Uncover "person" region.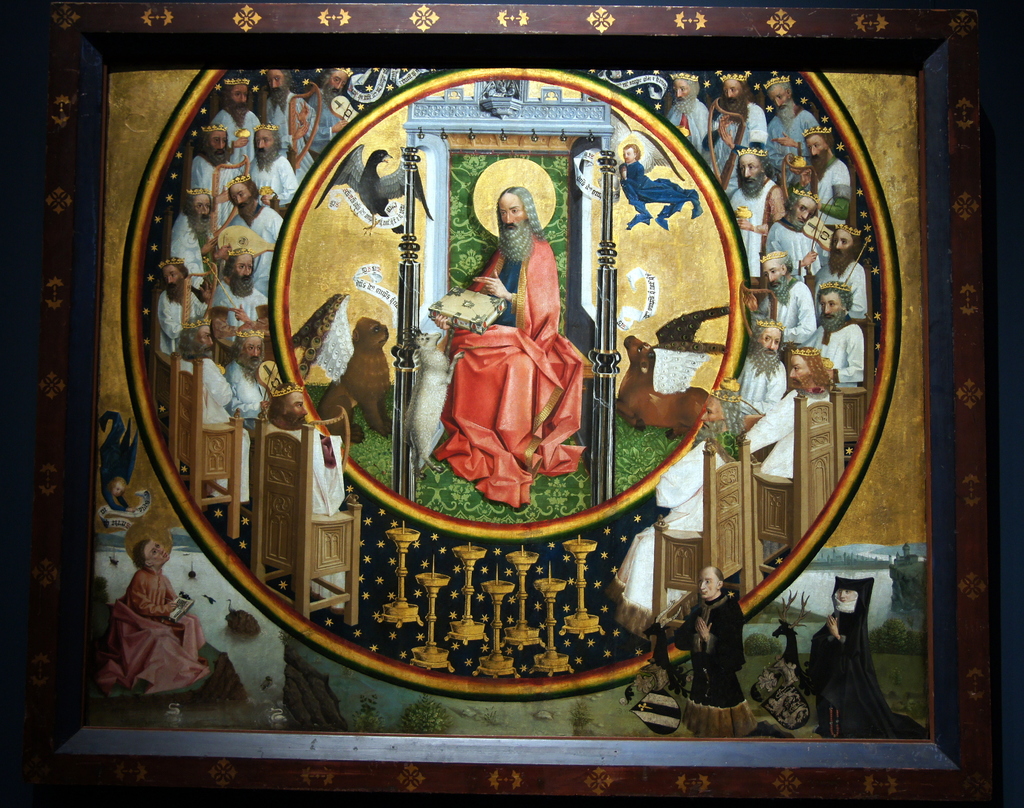
Uncovered: <region>265, 374, 354, 524</region>.
